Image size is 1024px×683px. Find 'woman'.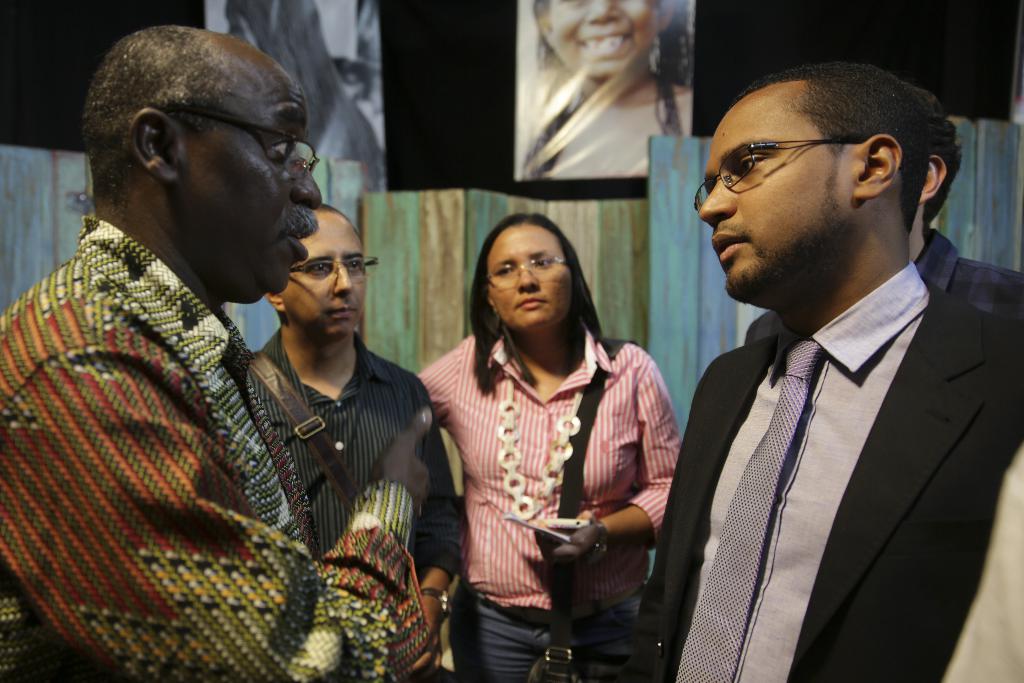
left=414, top=214, right=678, bottom=682.
